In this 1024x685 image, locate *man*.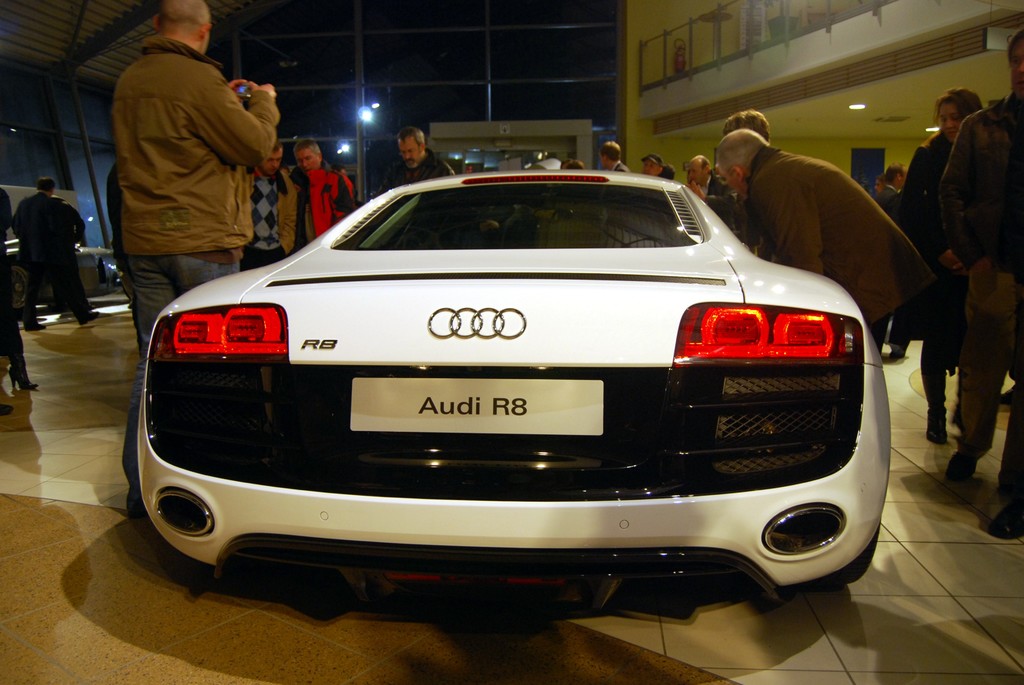
Bounding box: Rect(871, 157, 901, 207).
